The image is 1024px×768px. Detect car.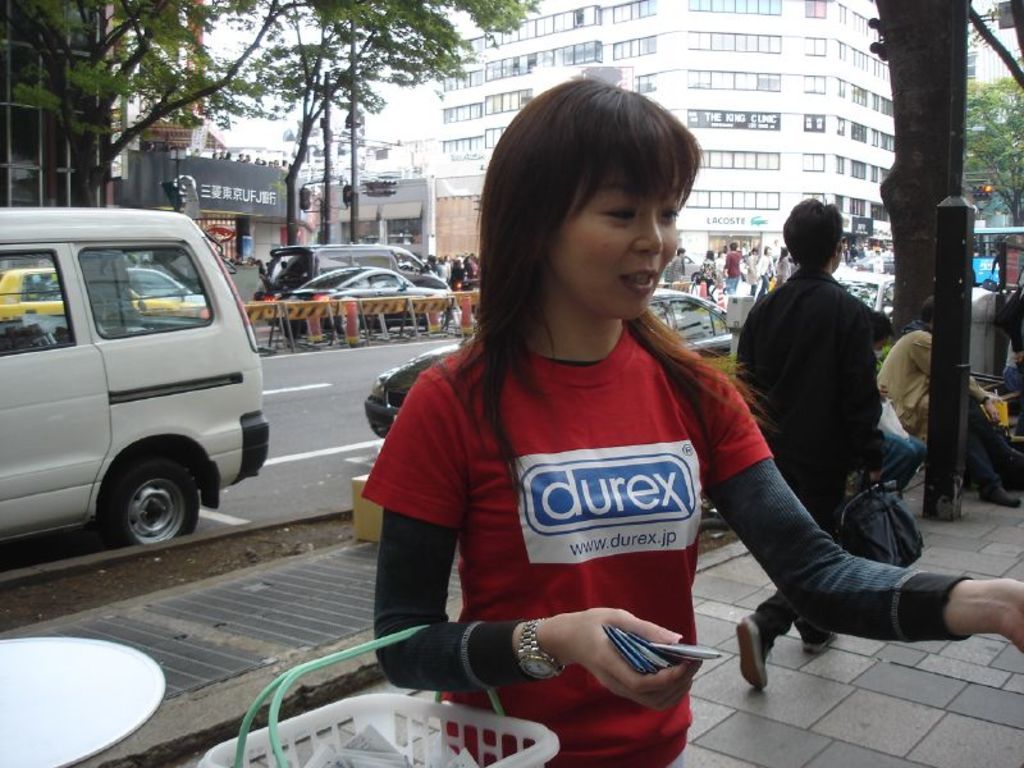
Detection: (left=682, top=248, right=705, bottom=285).
